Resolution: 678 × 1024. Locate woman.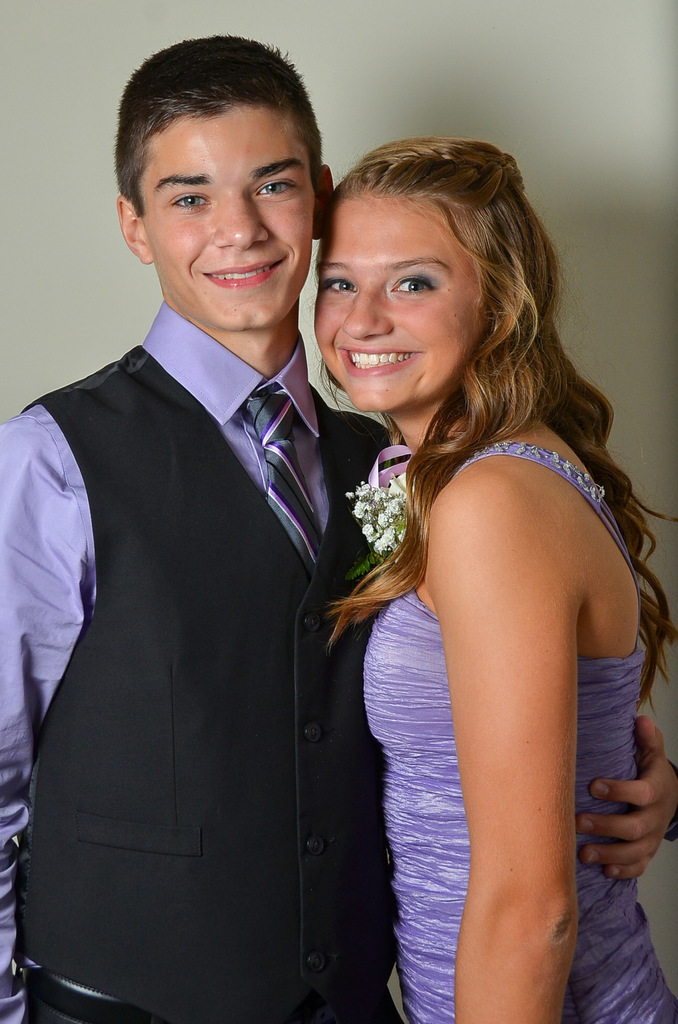
(270, 82, 638, 1023).
